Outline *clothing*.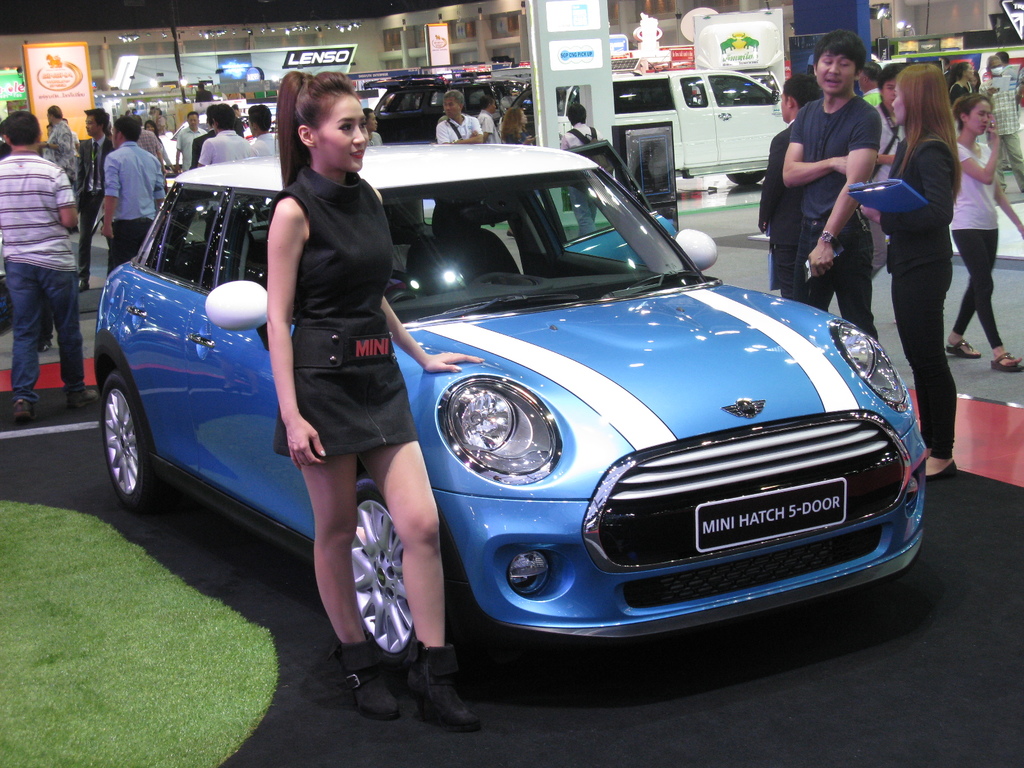
Outline: box=[793, 94, 881, 339].
